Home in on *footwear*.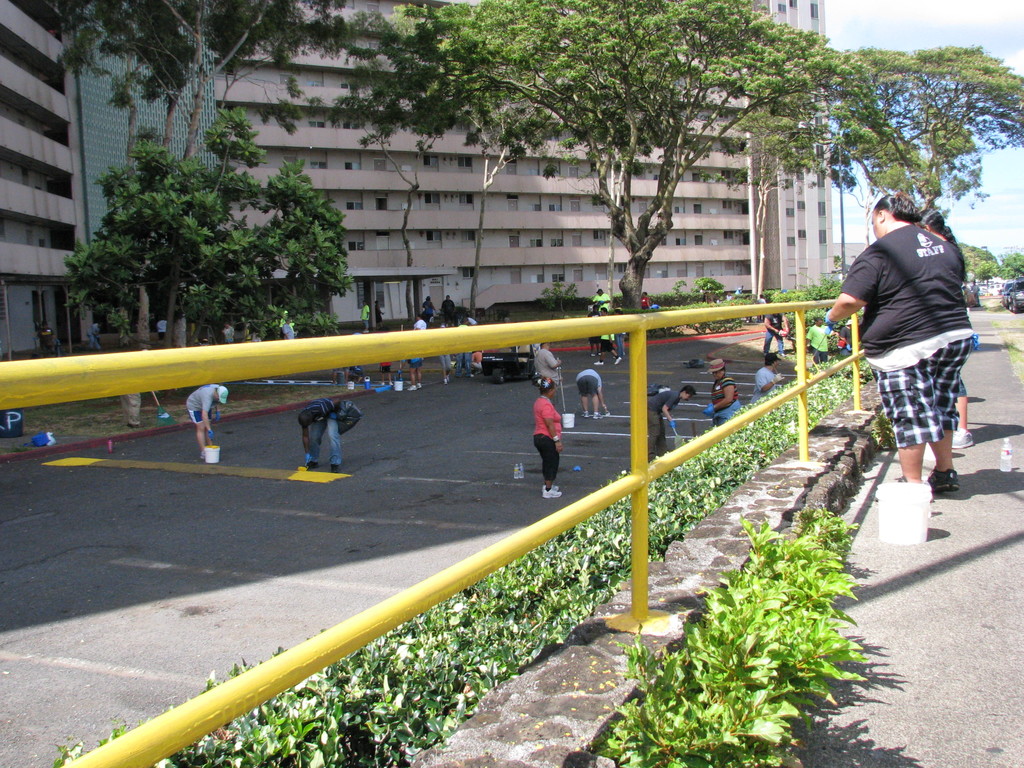
Homed in at (592,362,607,367).
